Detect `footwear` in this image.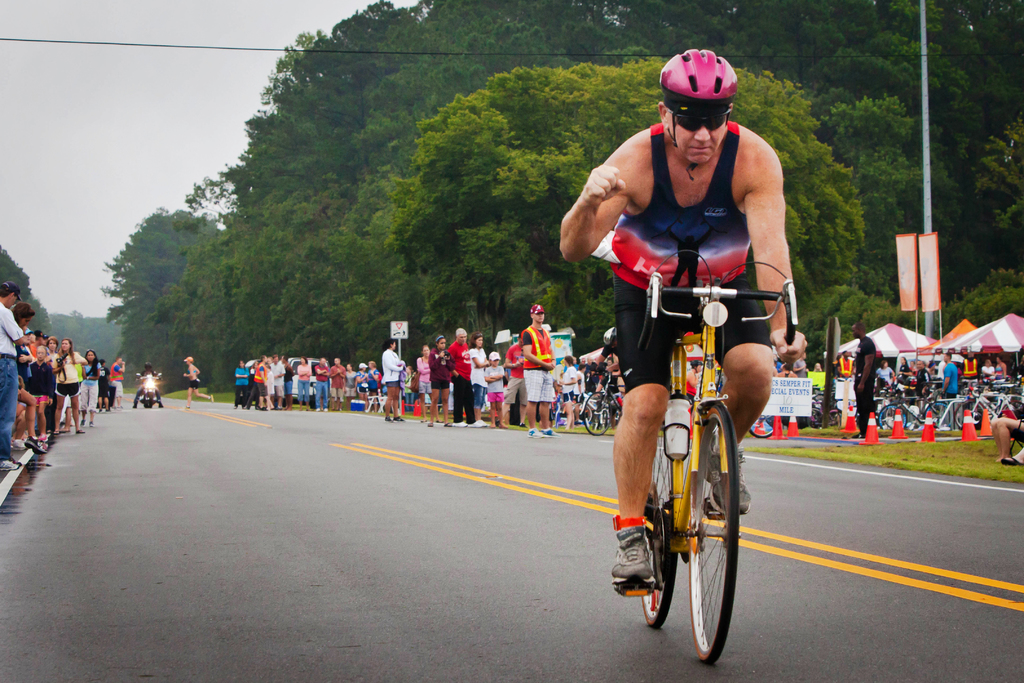
Detection: (75, 429, 84, 434).
